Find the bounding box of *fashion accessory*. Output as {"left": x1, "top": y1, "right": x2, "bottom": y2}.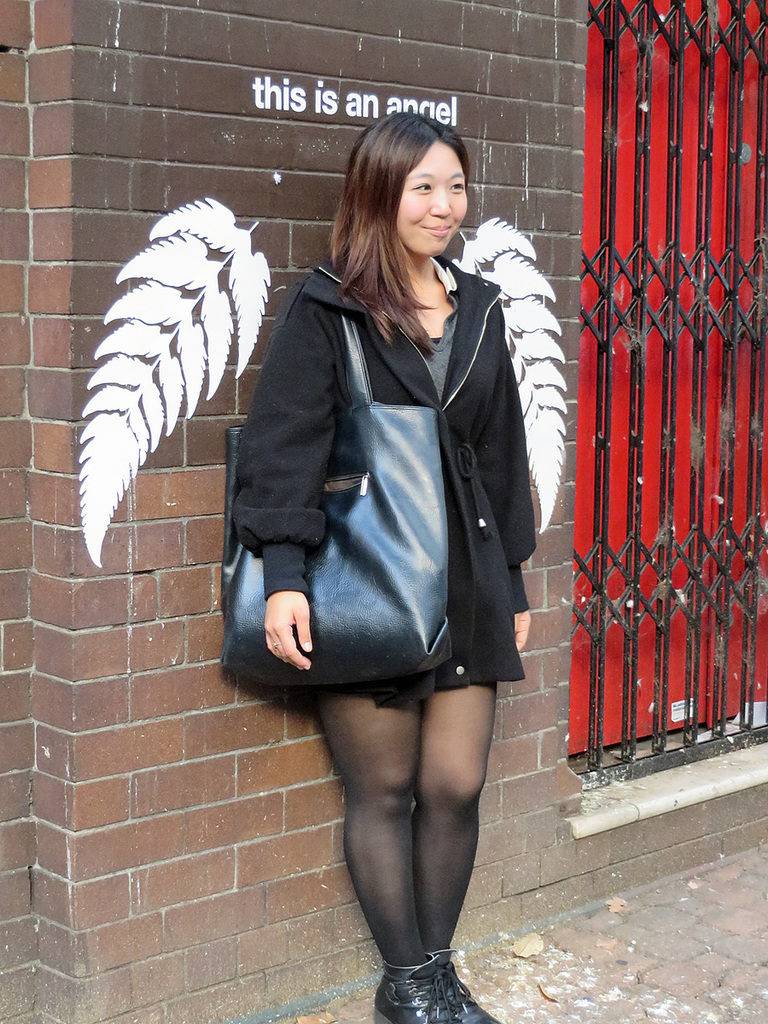
{"left": 371, "top": 958, "right": 464, "bottom": 1021}.
